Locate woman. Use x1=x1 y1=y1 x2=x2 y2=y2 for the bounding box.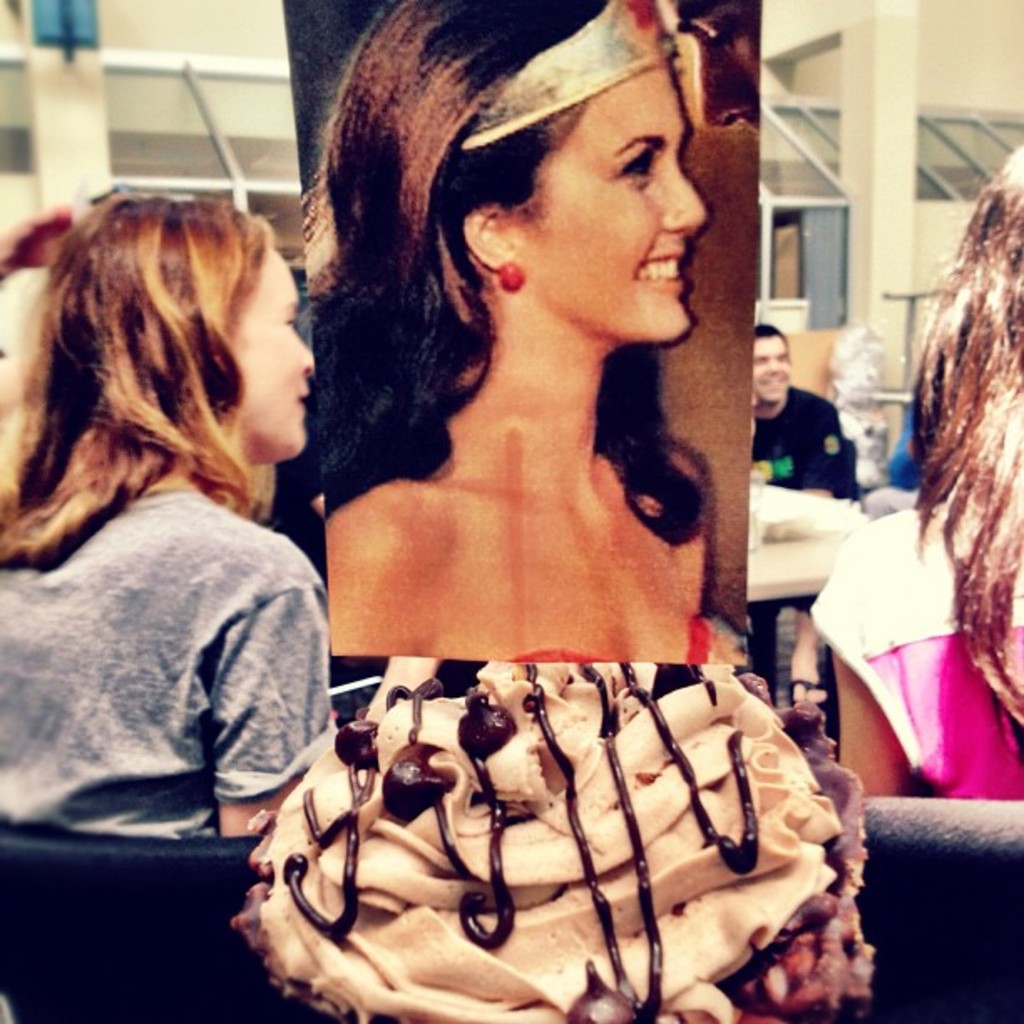
x1=308 y1=0 x2=753 y2=664.
